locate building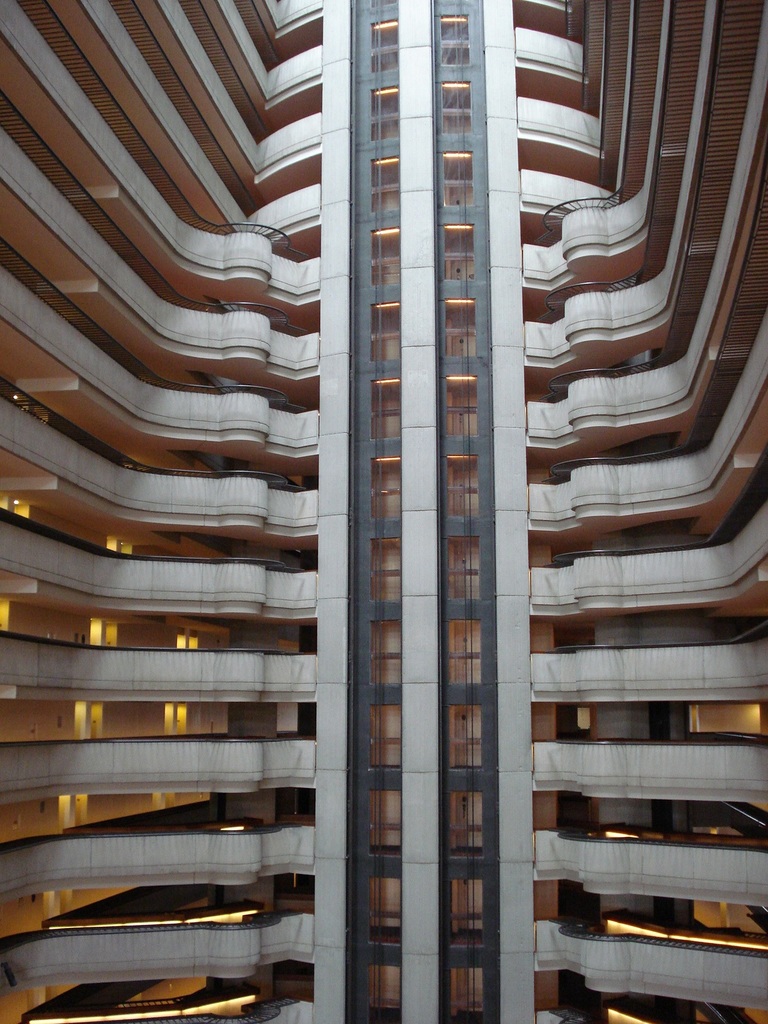
0 0 767 1023
